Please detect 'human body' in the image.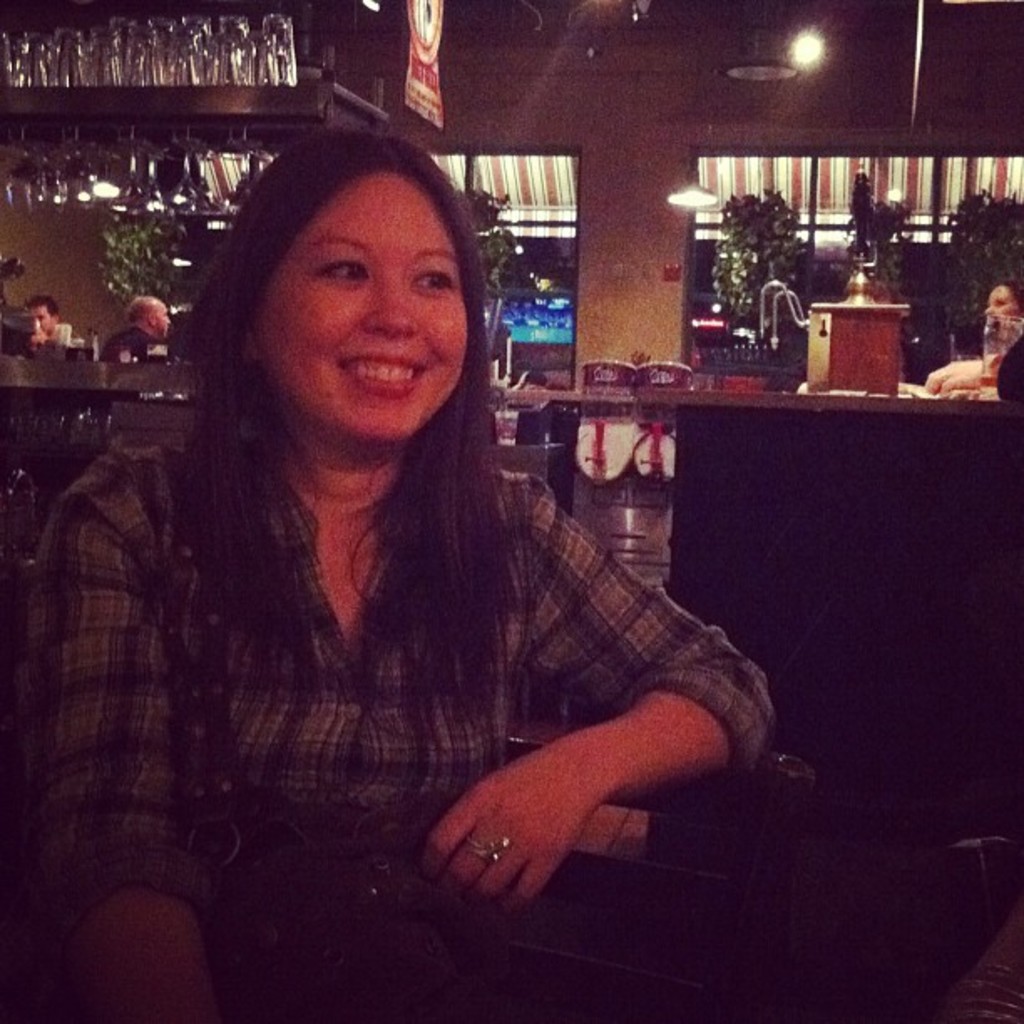
(left=930, top=279, right=1022, bottom=393).
